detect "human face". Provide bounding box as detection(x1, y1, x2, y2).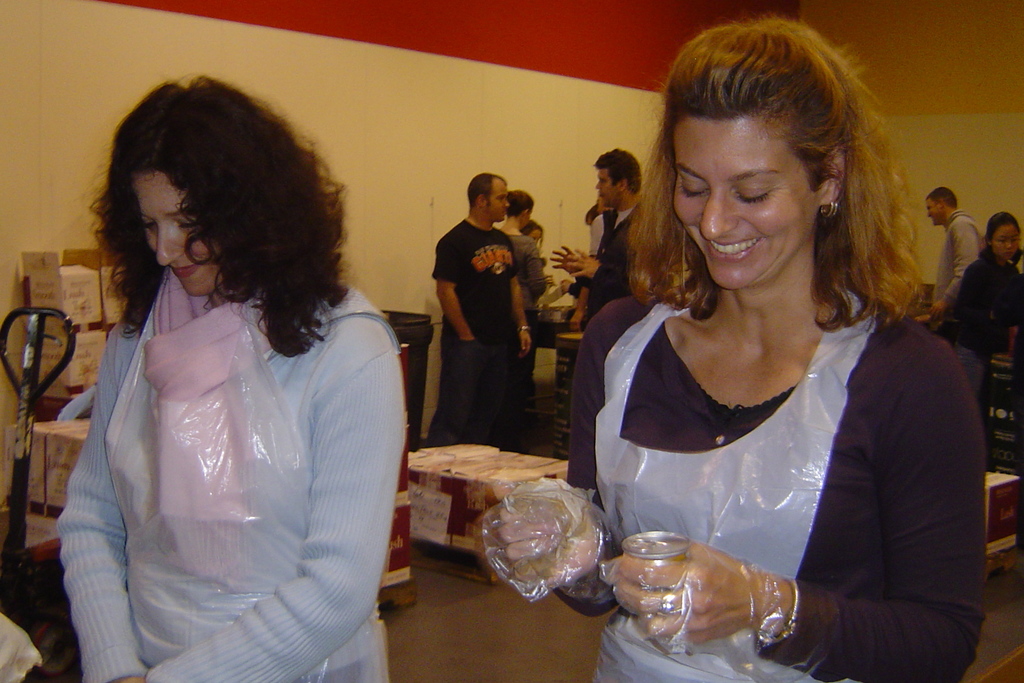
detection(593, 163, 619, 204).
